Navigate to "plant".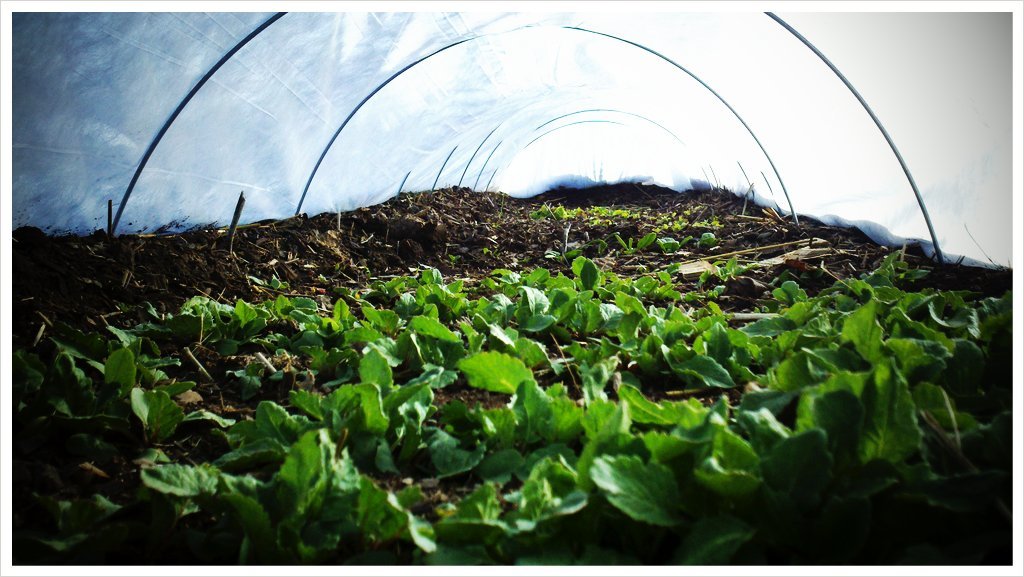
Navigation target: x1=25, y1=176, x2=1016, y2=571.
